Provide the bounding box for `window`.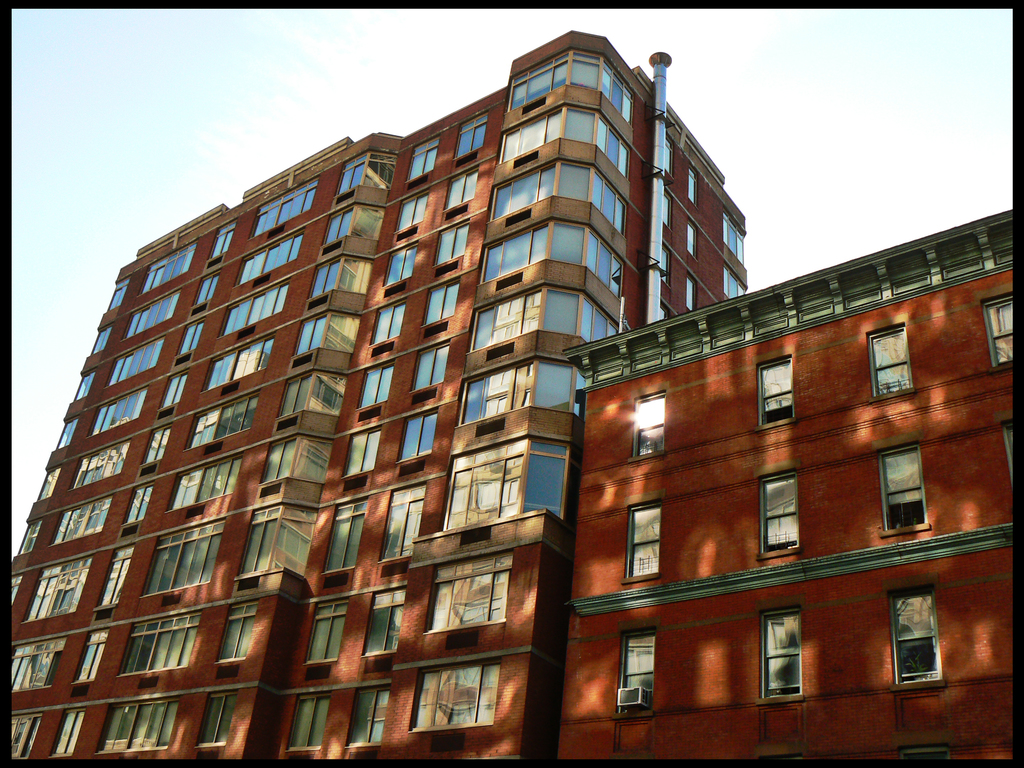
[239,509,317,578].
